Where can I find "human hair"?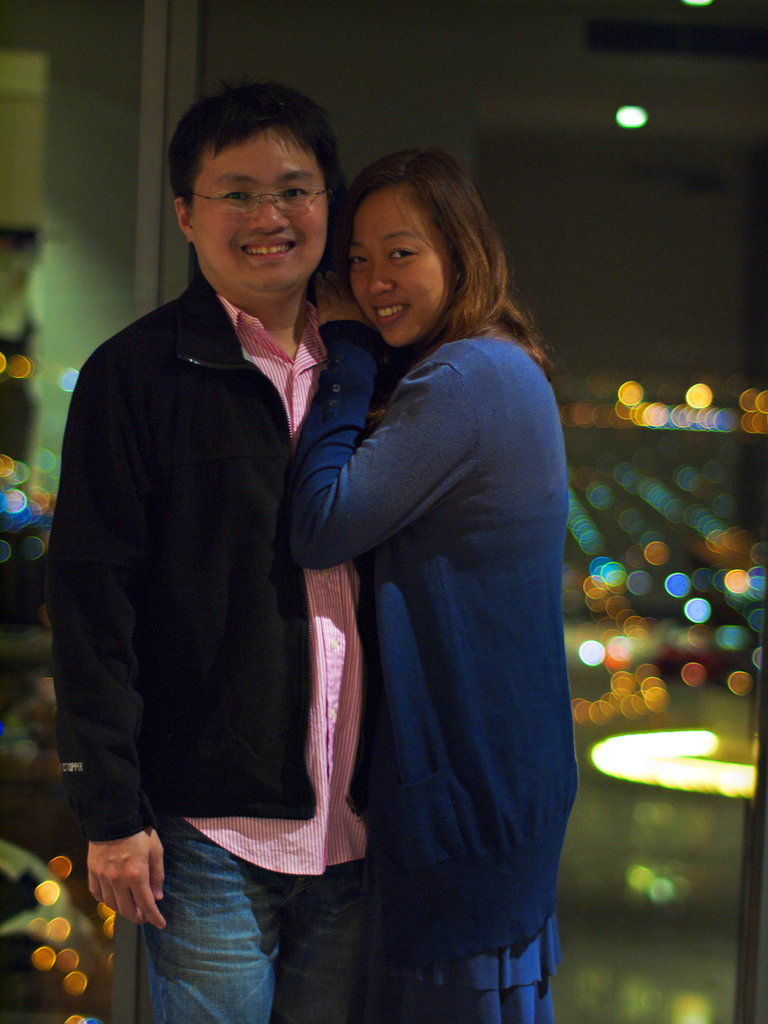
You can find it at 164/77/348/216.
